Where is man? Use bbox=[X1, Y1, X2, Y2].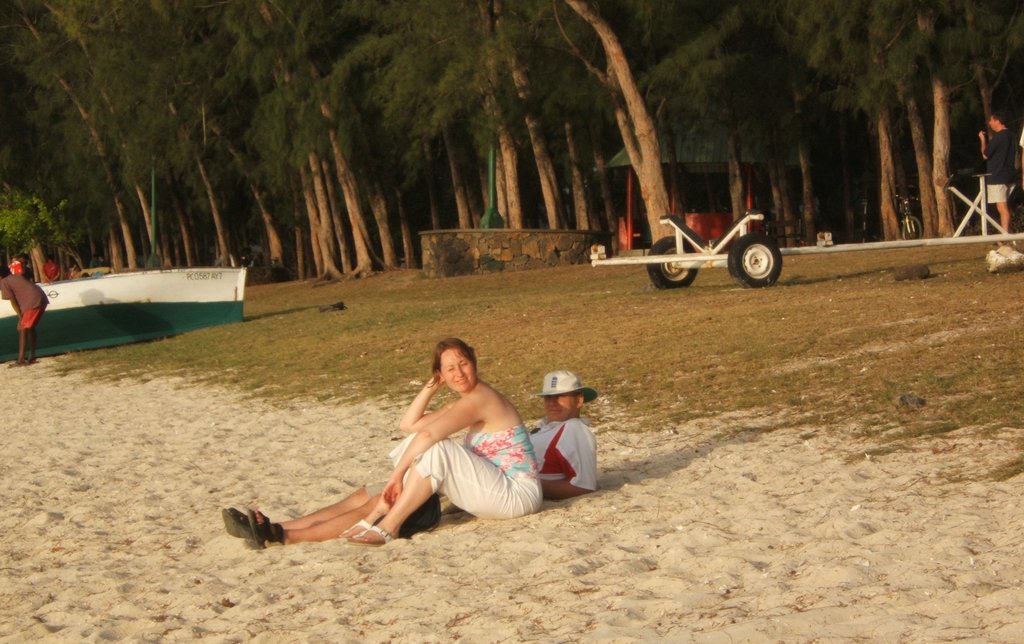
bbox=[977, 112, 1018, 233].
